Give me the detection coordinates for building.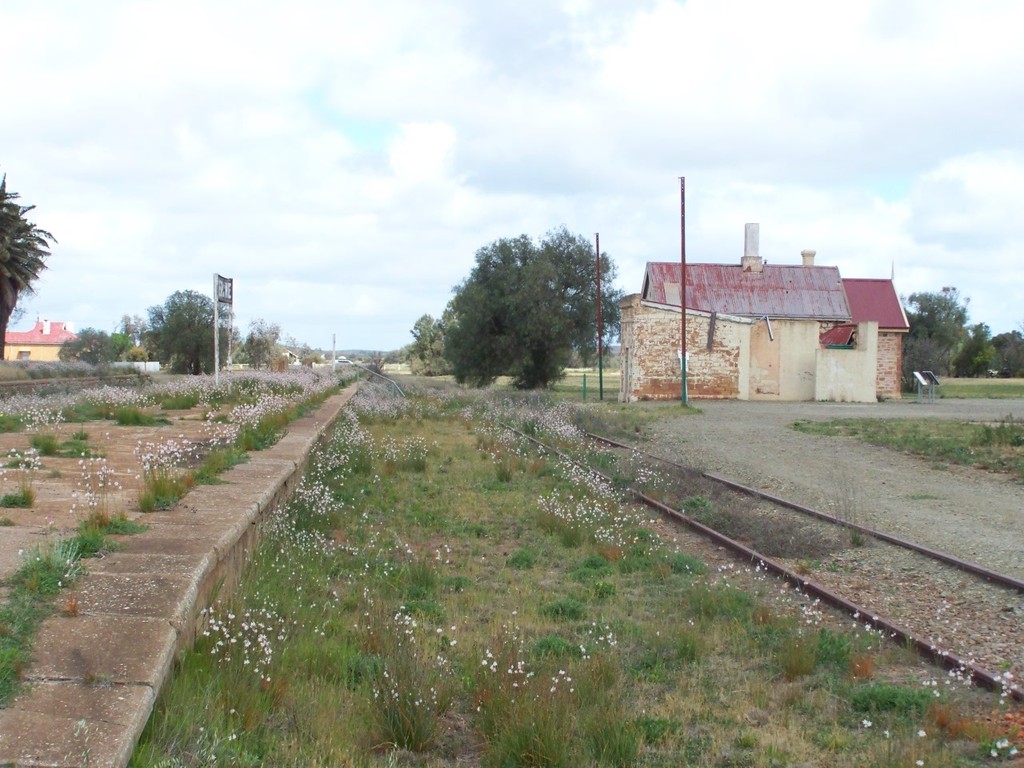
(left=0, top=320, right=72, bottom=368).
